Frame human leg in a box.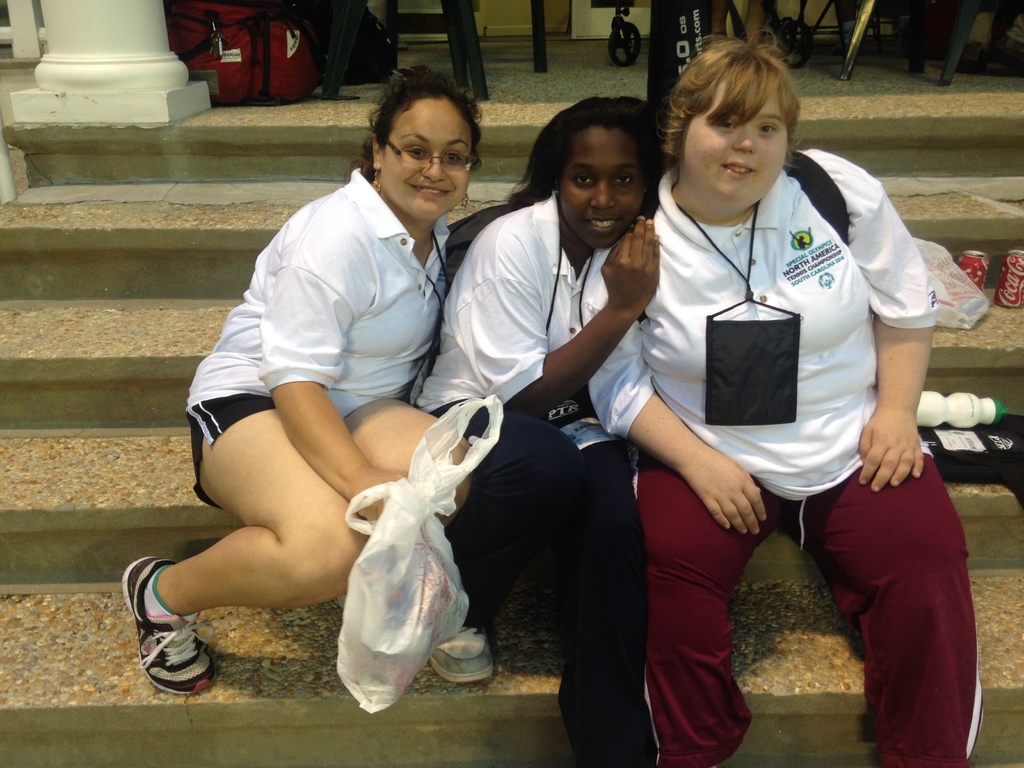
crop(639, 451, 781, 764).
